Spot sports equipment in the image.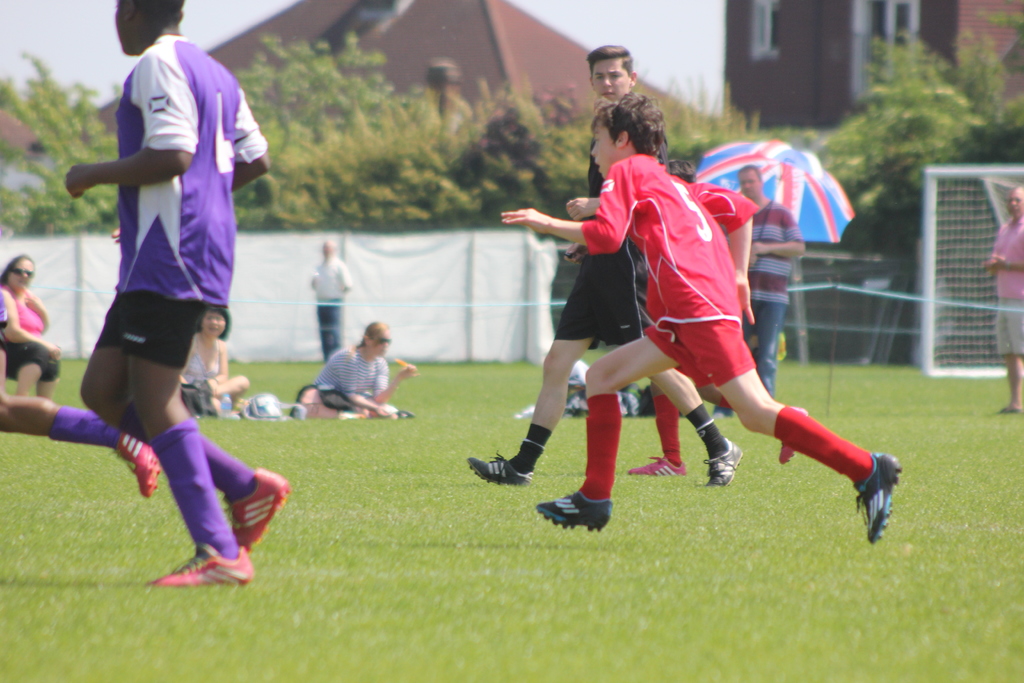
sports equipment found at [780, 409, 806, 465].
